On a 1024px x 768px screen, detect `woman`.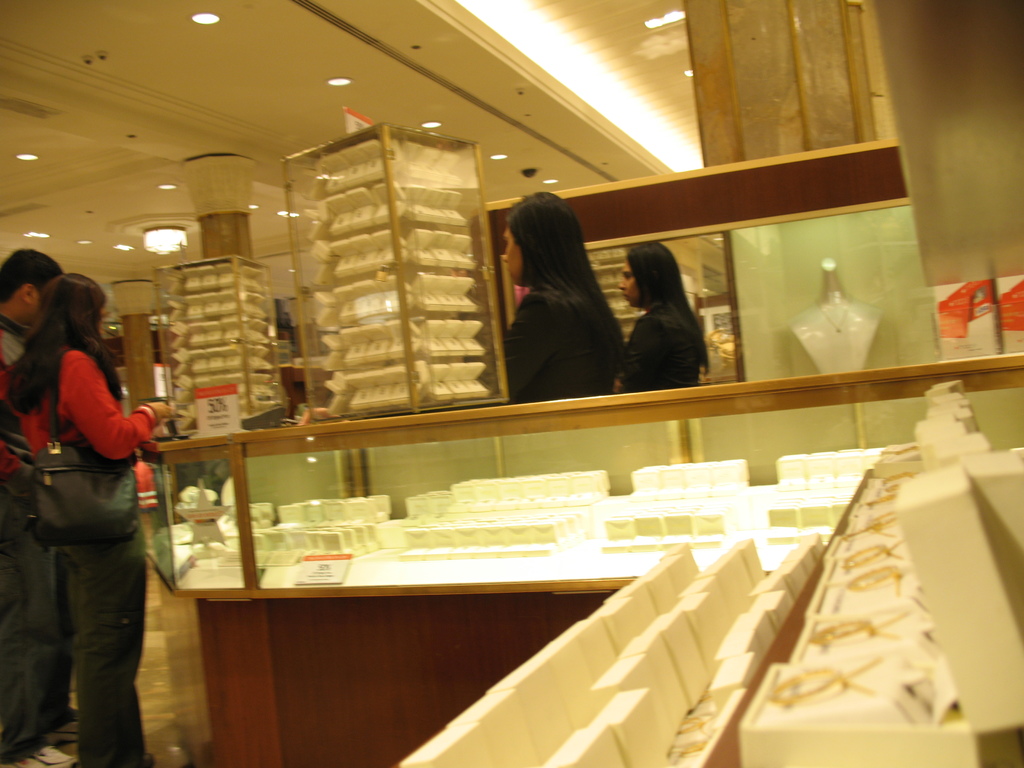
bbox=[614, 239, 711, 393].
